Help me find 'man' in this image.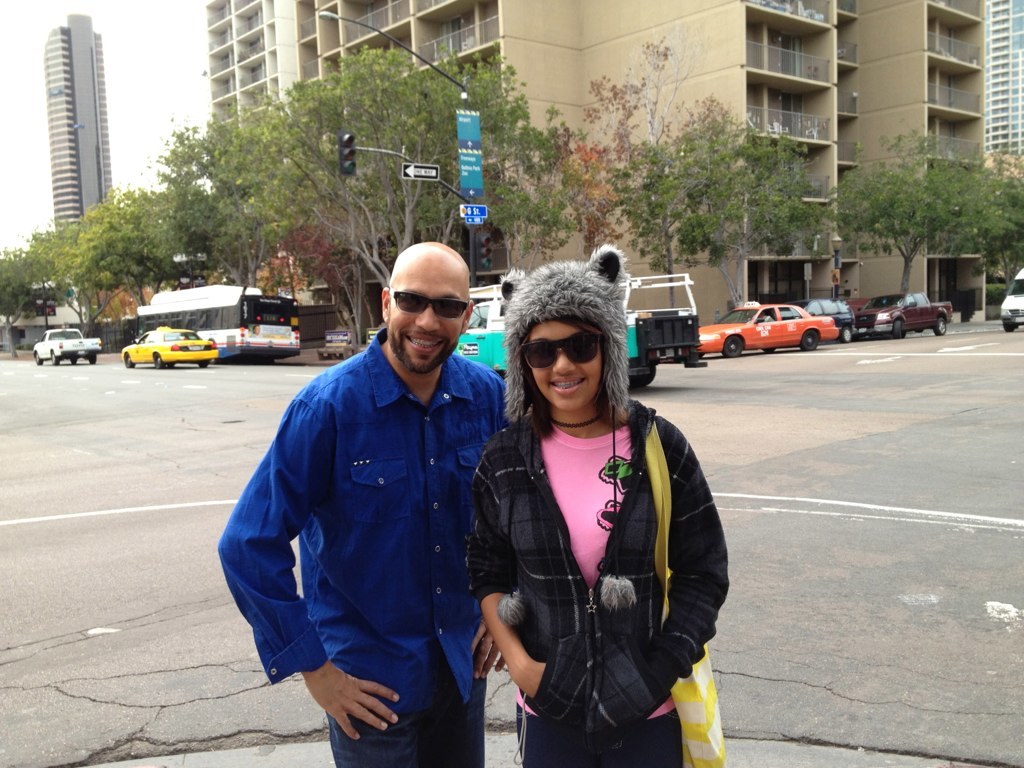
Found it: locate(229, 236, 507, 755).
